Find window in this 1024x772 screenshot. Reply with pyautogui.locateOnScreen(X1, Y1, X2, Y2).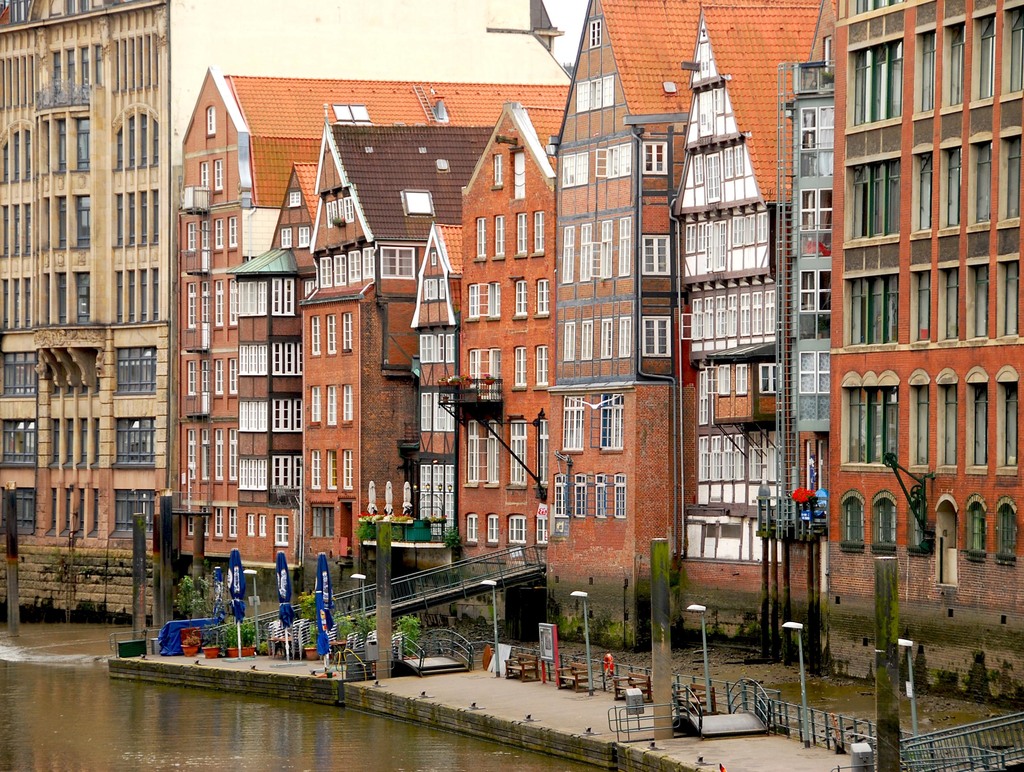
pyautogui.locateOnScreen(758, 216, 769, 241).
